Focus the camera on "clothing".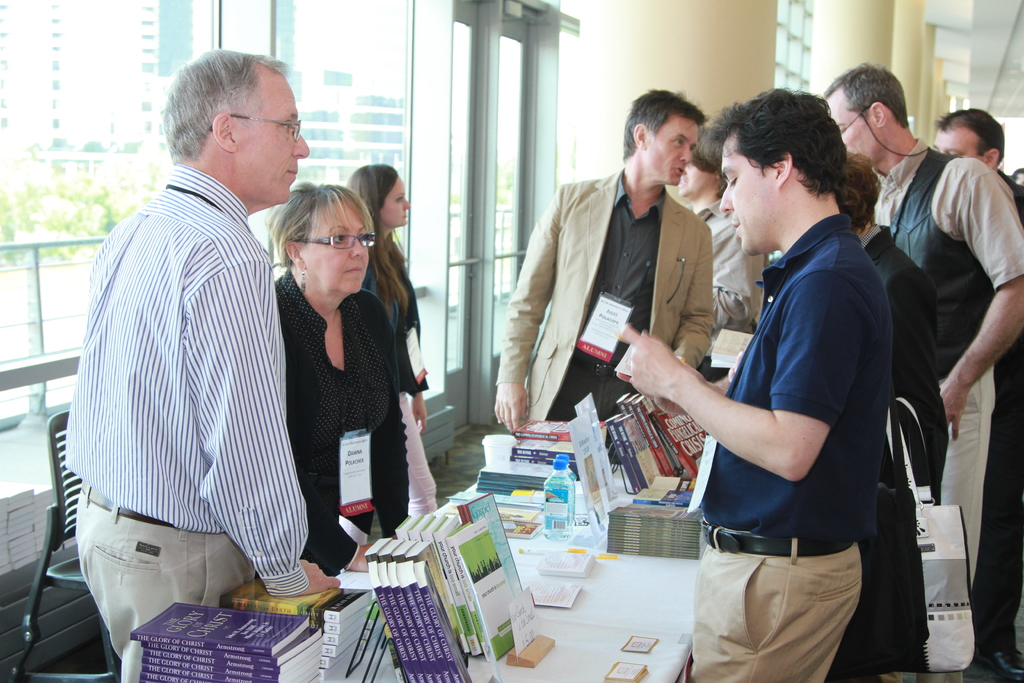
Focus region: <box>368,225,435,536</box>.
